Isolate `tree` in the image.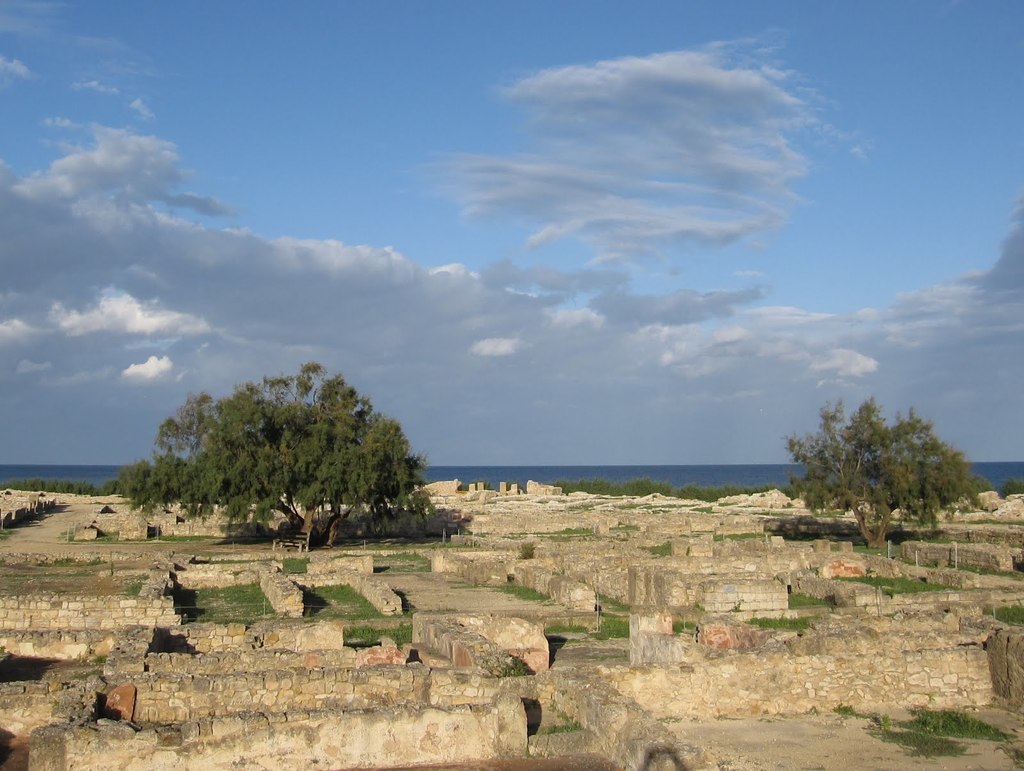
Isolated region: {"left": 998, "top": 479, "right": 1023, "bottom": 499}.
